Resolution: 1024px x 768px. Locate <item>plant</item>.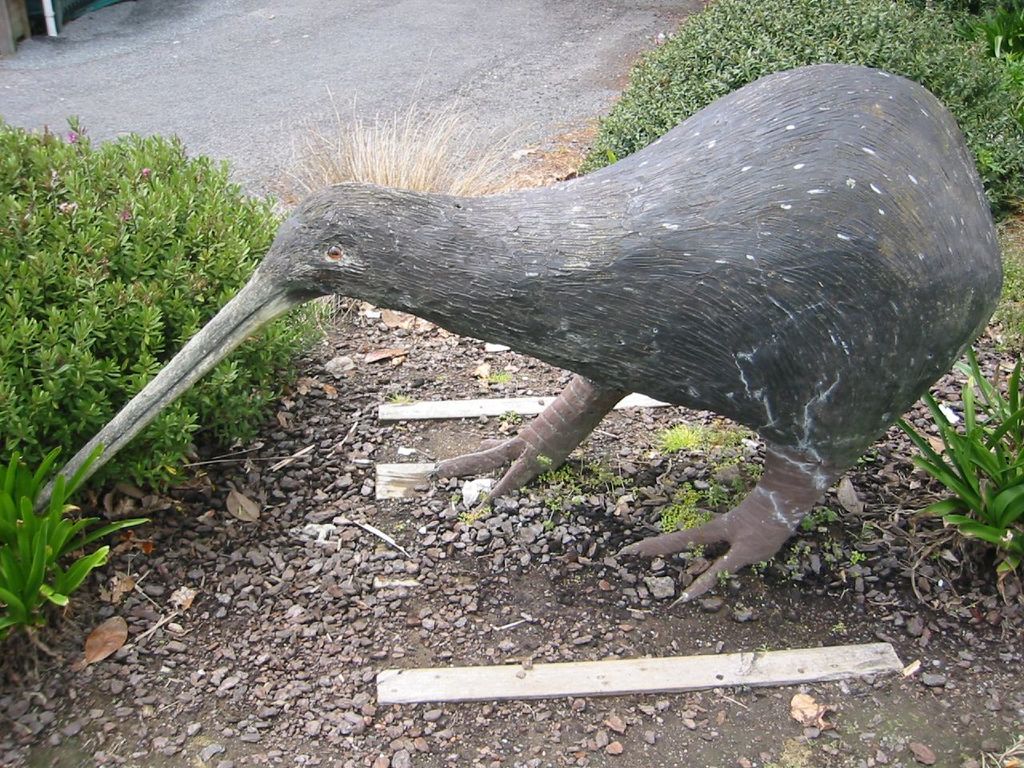
262 46 536 218.
